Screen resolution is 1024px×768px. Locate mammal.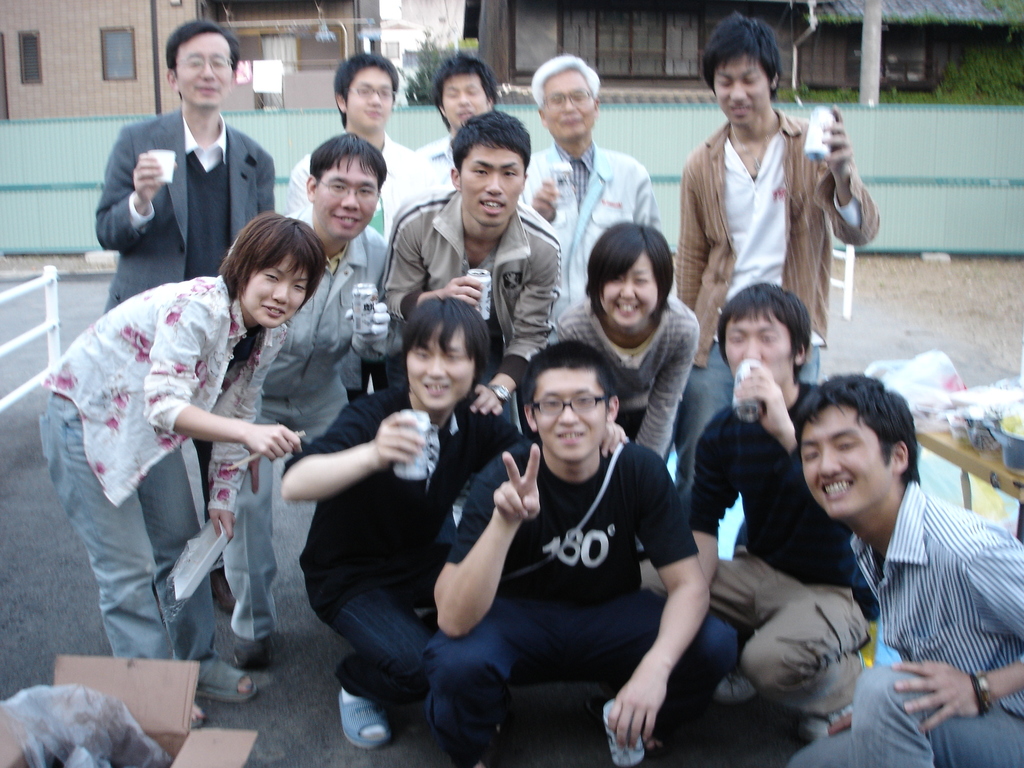
select_region(636, 276, 872, 744).
